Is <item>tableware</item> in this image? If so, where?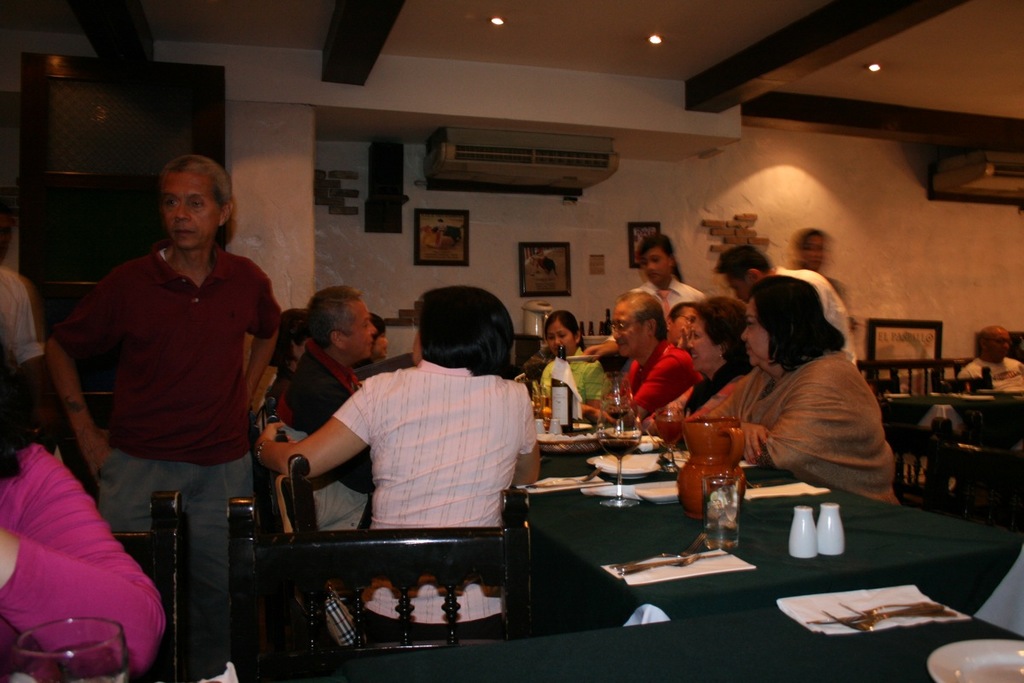
Yes, at x1=609, y1=537, x2=703, y2=572.
